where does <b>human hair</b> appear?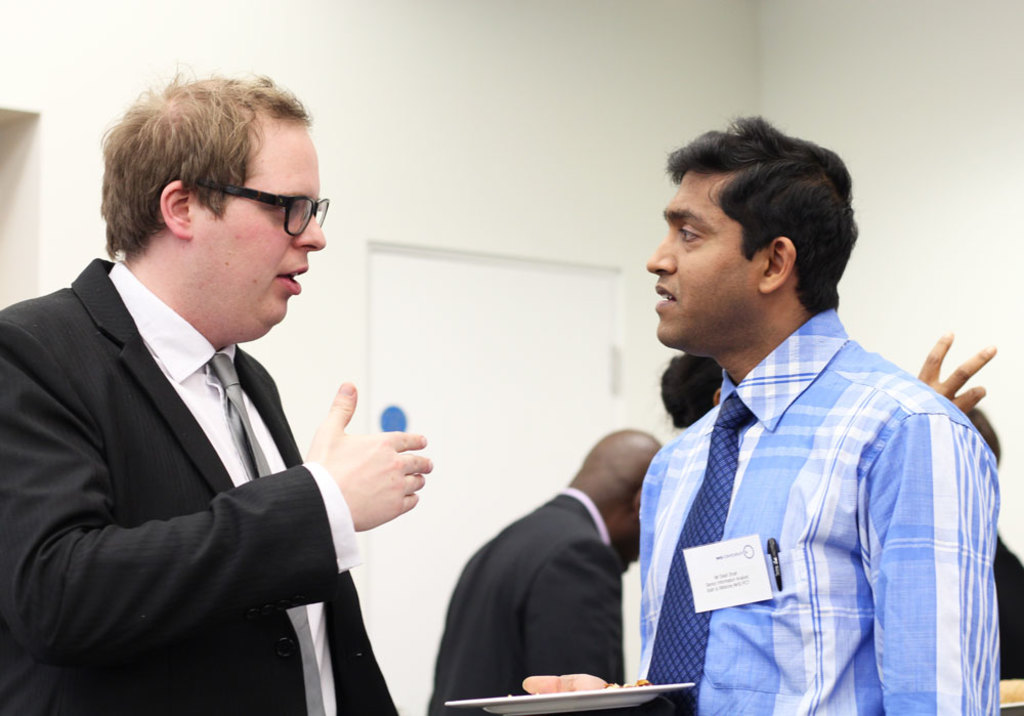
Appears at [left=95, top=75, right=310, bottom=278].
